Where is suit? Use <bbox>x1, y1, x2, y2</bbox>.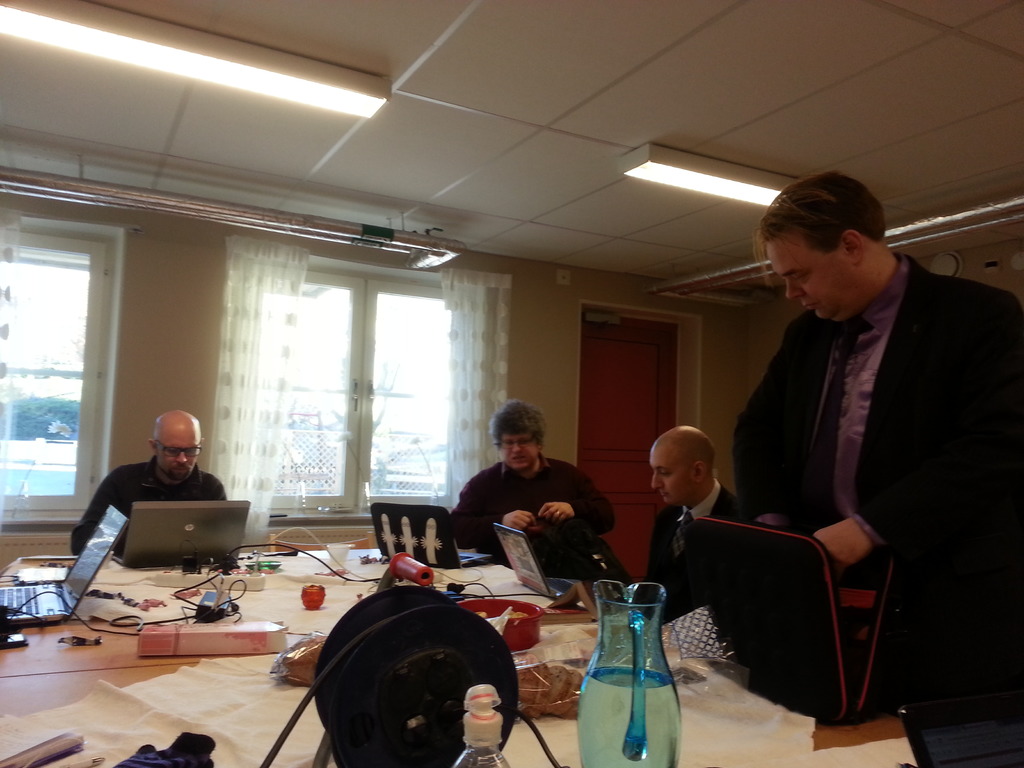
<bbox>711, 195, 1004, 724</bbox>.
